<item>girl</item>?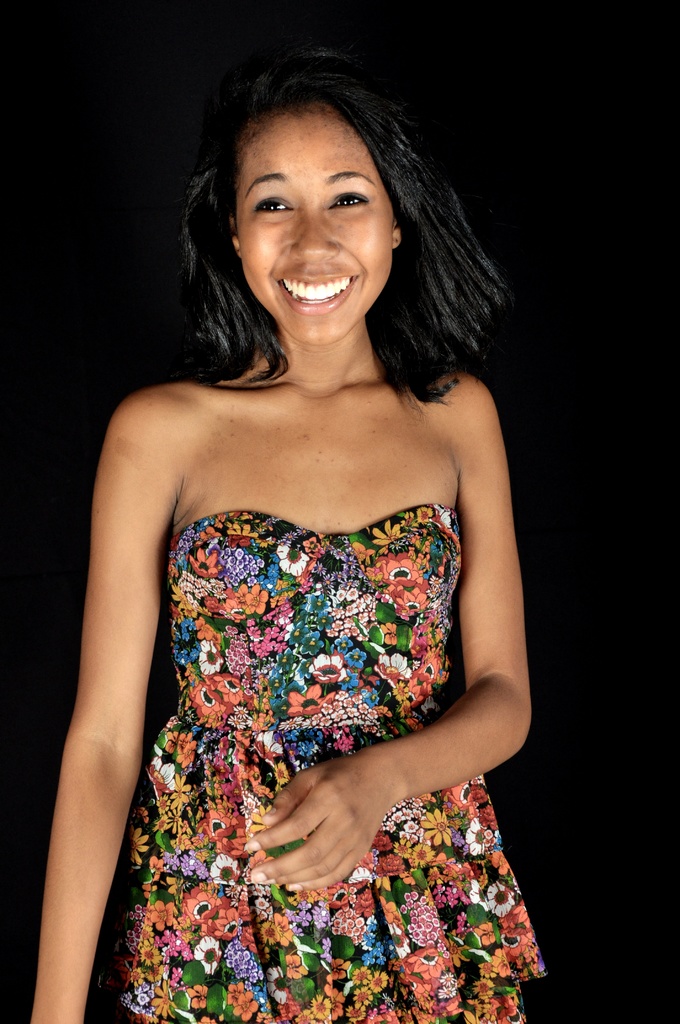
bbox=(31, 54, 547, 1023)
